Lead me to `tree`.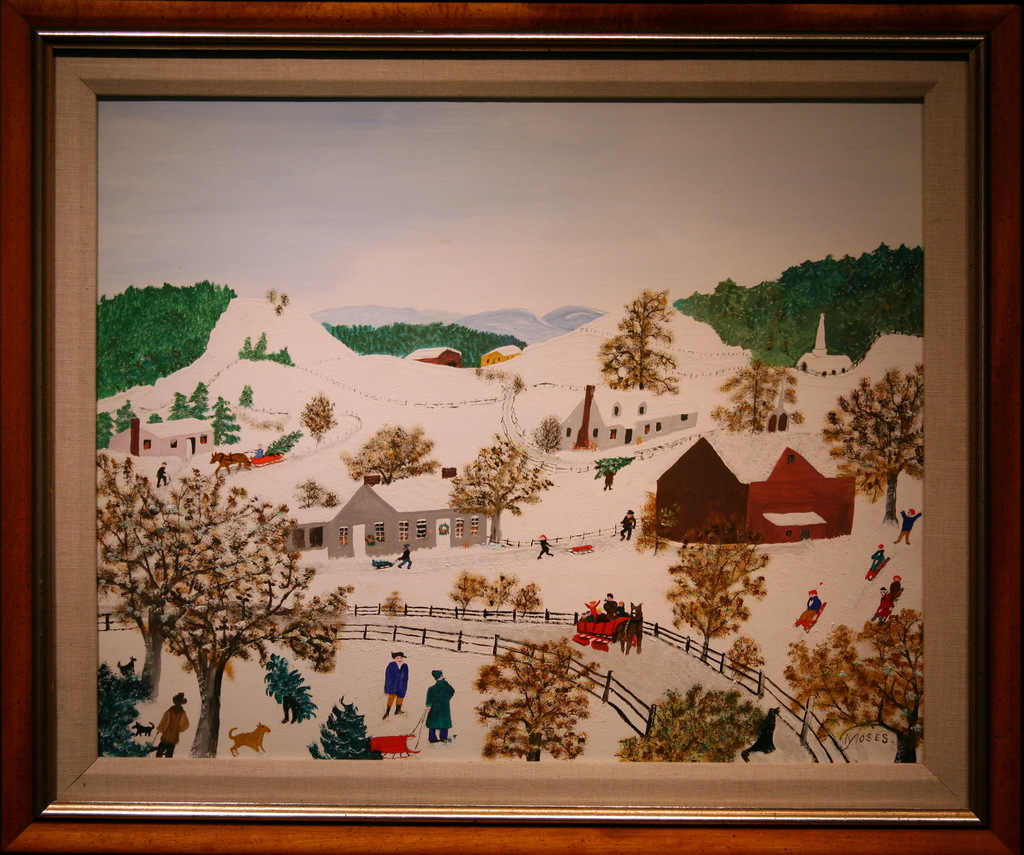
Lead to bbox=(780, 607, 927, 767).
